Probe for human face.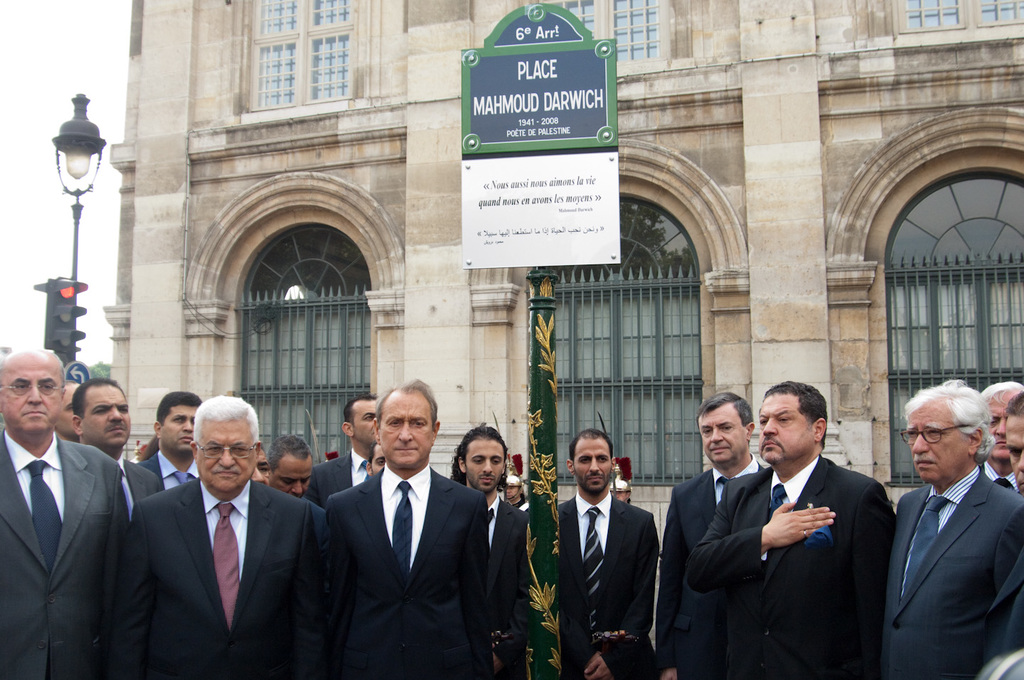
Probe result: (x1=985, y1=393, x2=1019, y2=459).
